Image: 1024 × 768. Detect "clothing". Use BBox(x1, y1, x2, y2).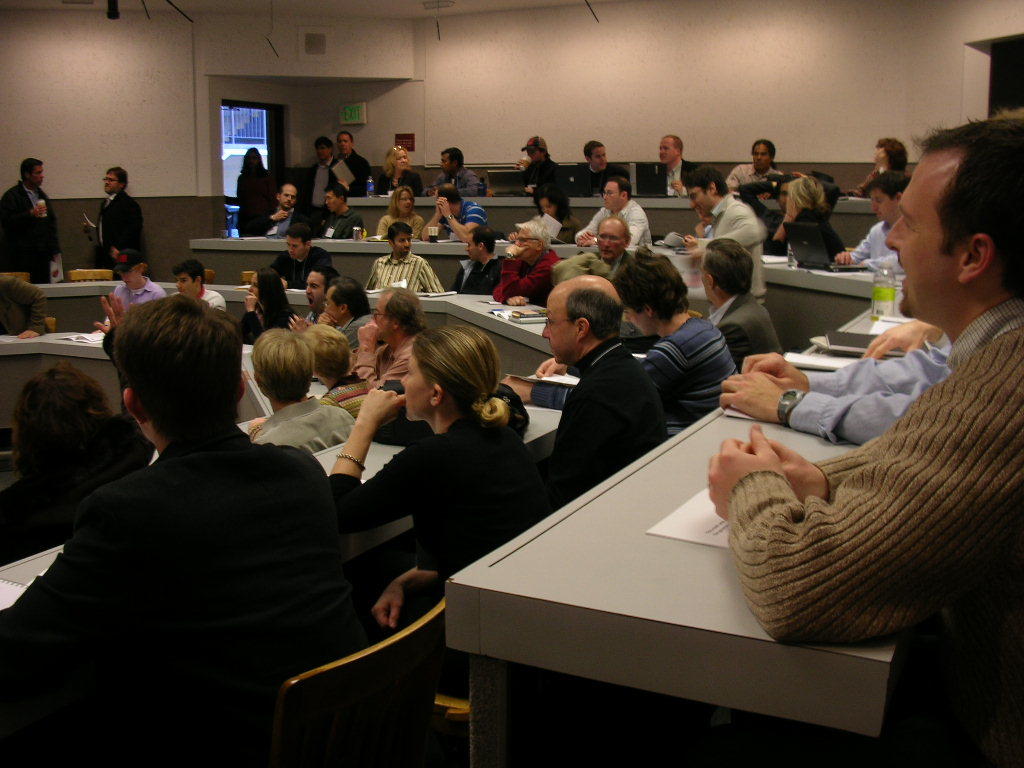
BBox(235, 160, 273, 238).
